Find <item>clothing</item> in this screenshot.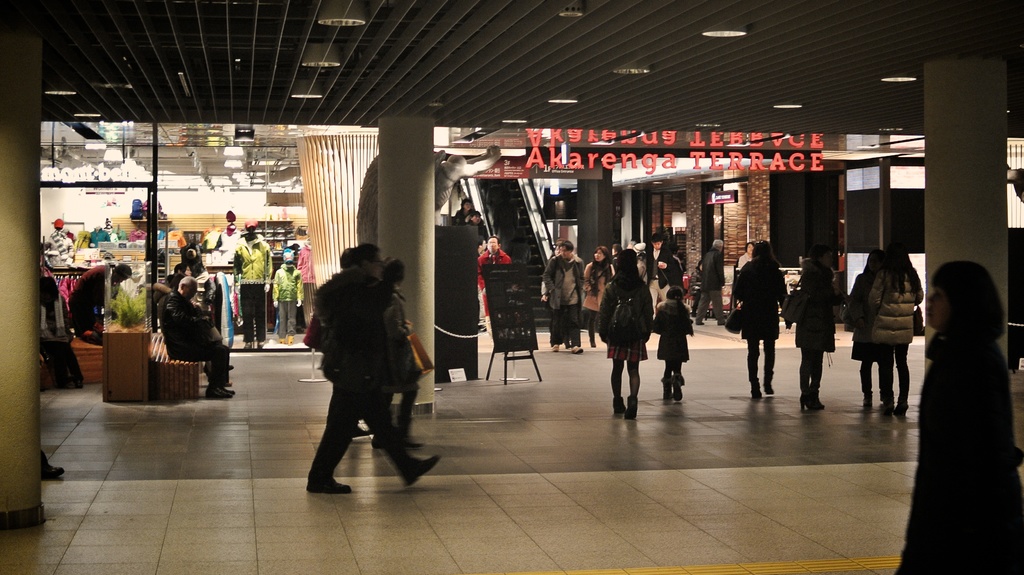
The bounding box for <item>clothing</item> is detection(317, 271, 431, 457).
